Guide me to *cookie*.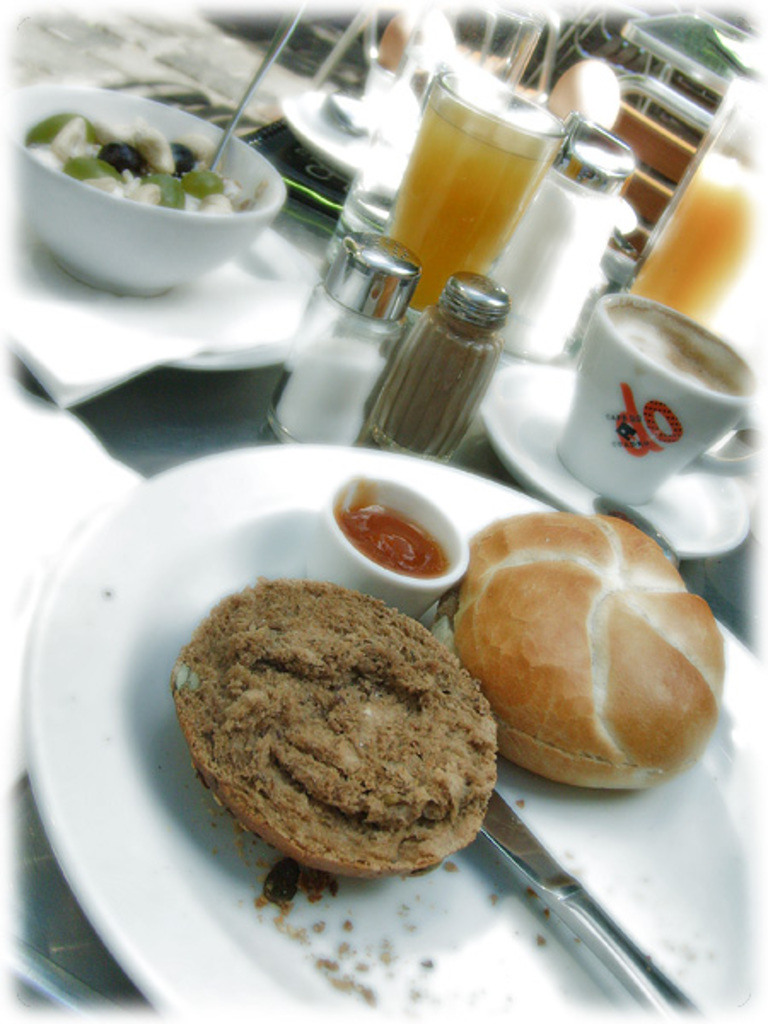
Guidance: region(169, 582, 500, 882).
